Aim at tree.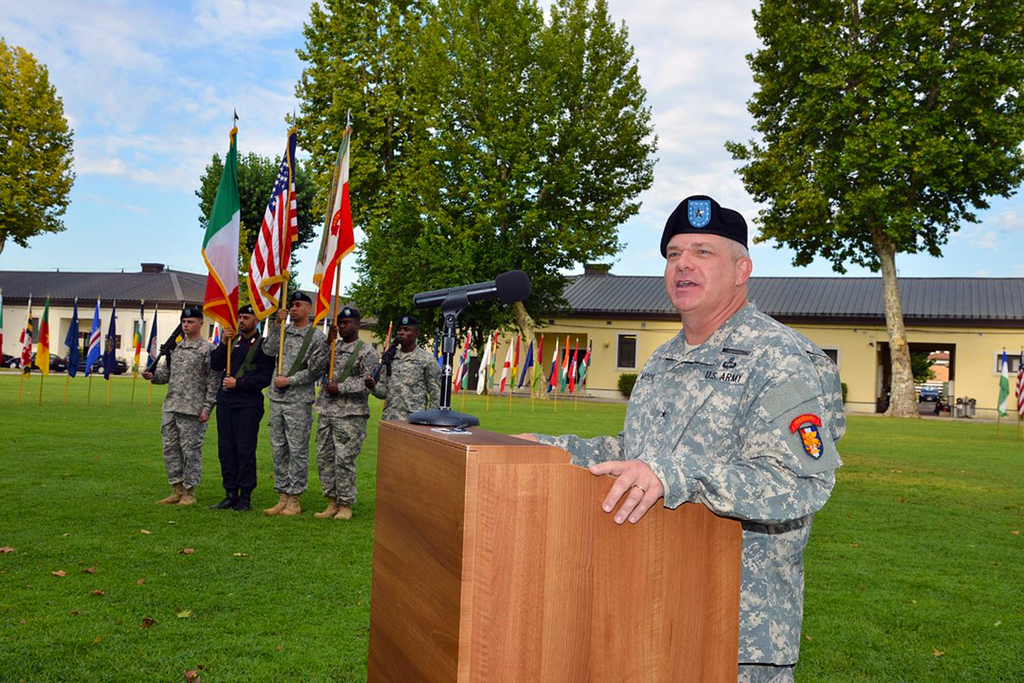
Aimed at bbox=[730, 0, 1001, 368].
